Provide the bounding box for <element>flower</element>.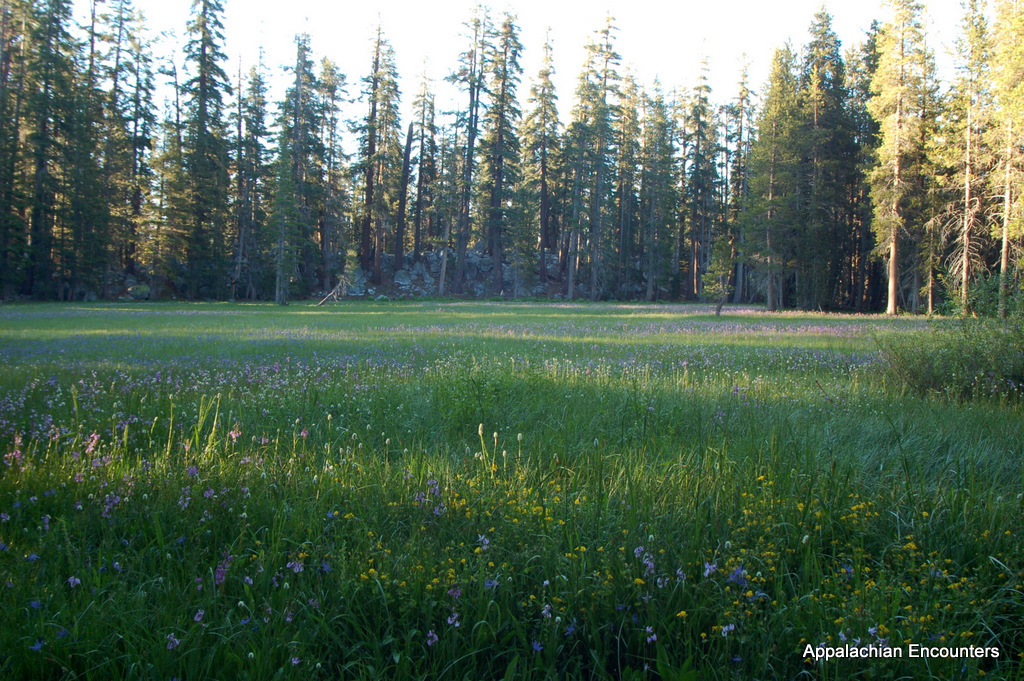
left=424, top=626, right=440, bottom=648.
